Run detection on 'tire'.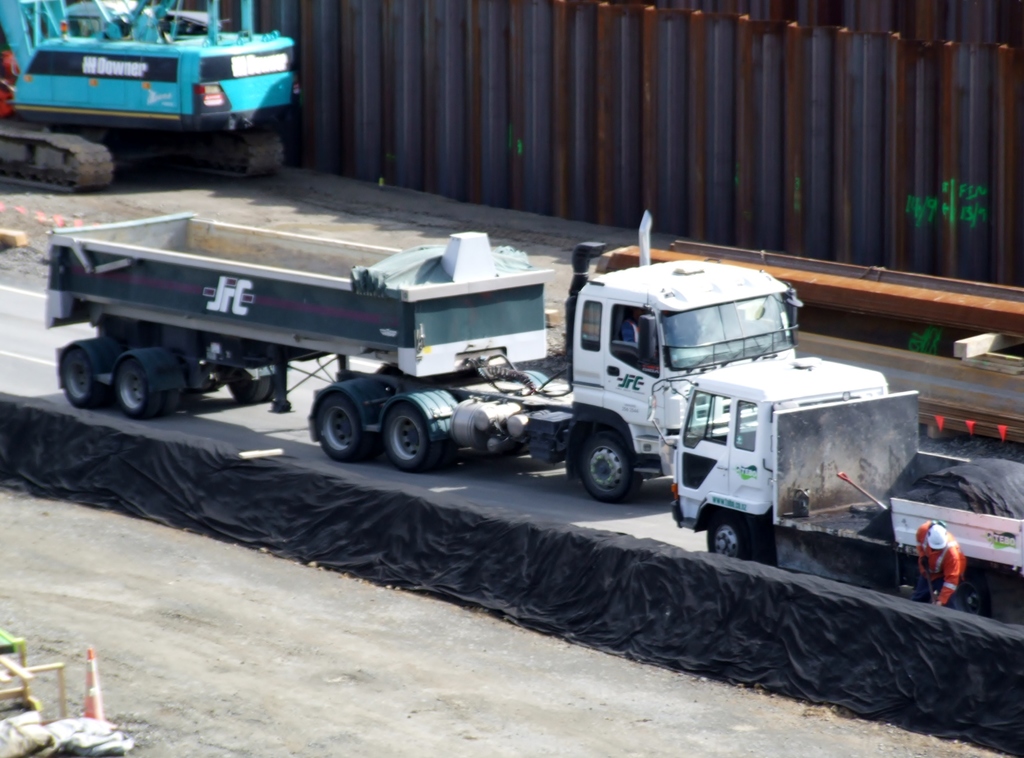
Result: left=58, top=343, right=100, bottom=406.
